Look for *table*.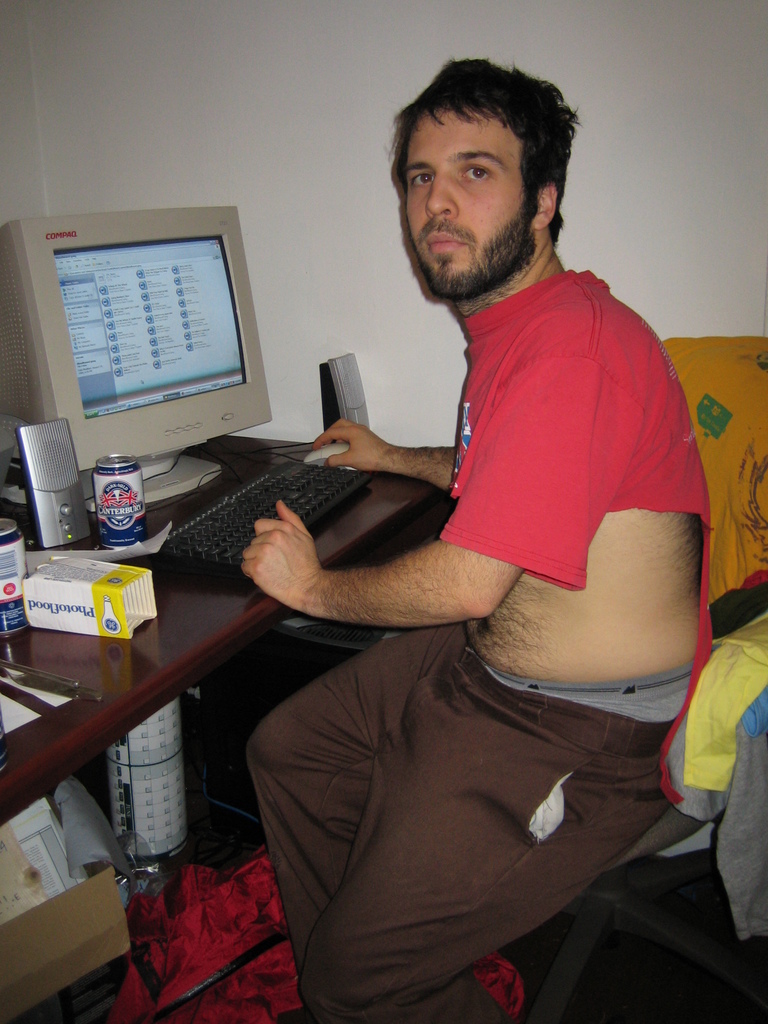
Found: detection(0, 436, 436, 1005).
